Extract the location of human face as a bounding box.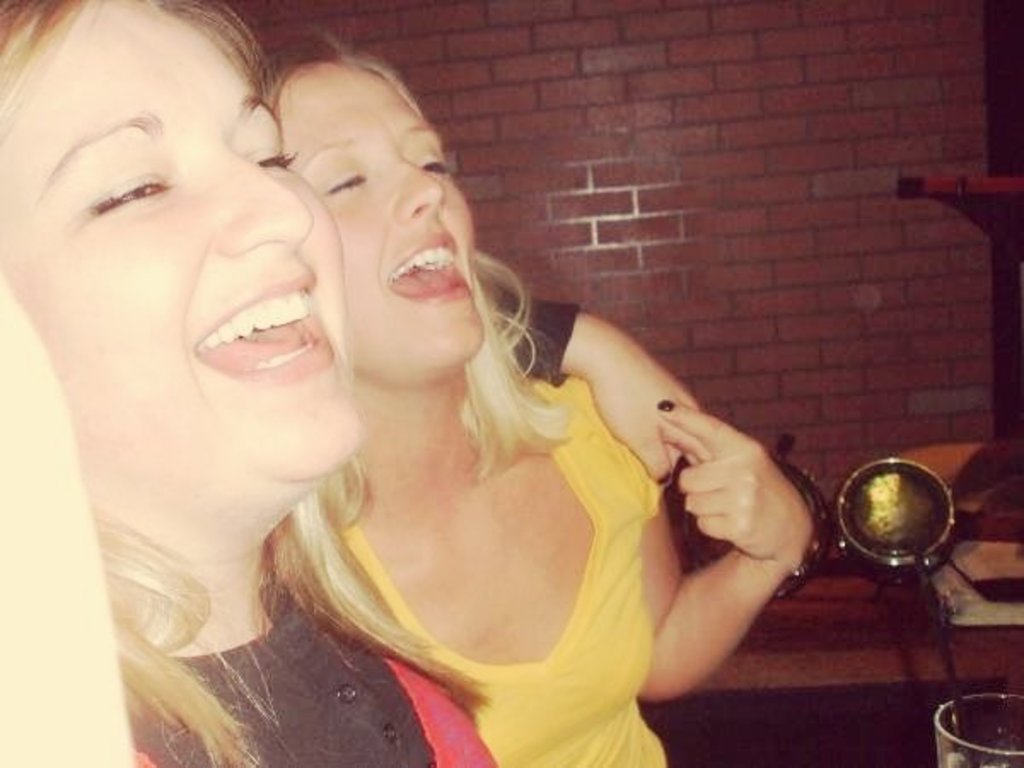
x1=287 y1=67 x2=488 y2=370.
